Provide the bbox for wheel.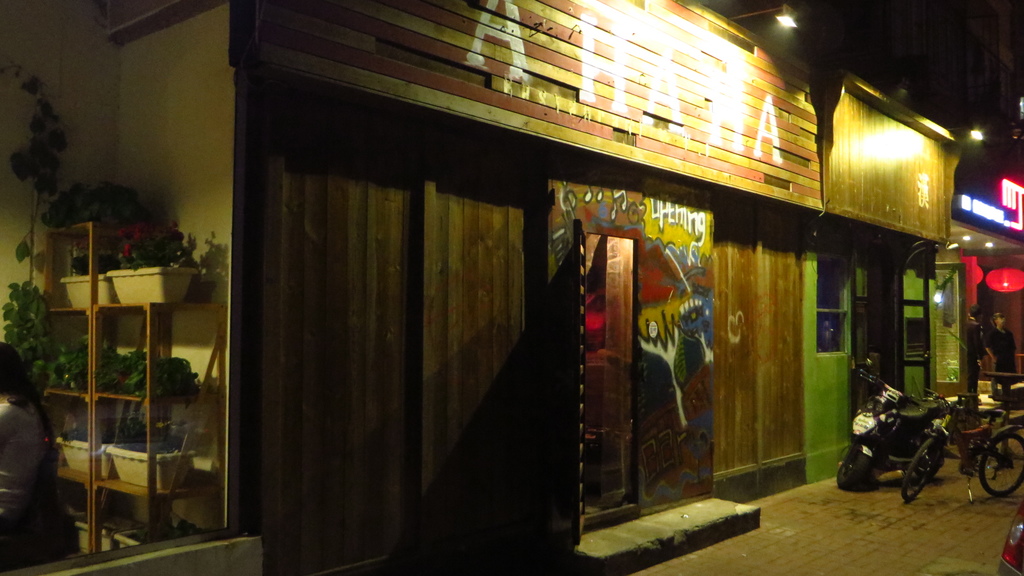
{"x1": 837, "y1": 450, "x2": 868, "y2": 490}.
